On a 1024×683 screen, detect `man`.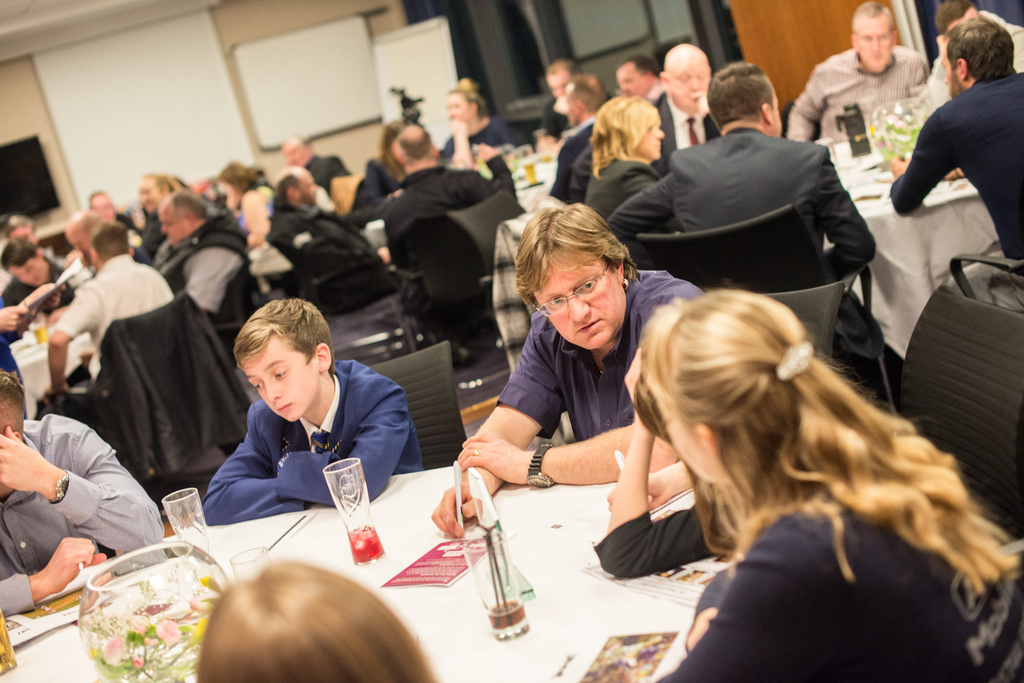
bbox(650, 41, 714, 173).
